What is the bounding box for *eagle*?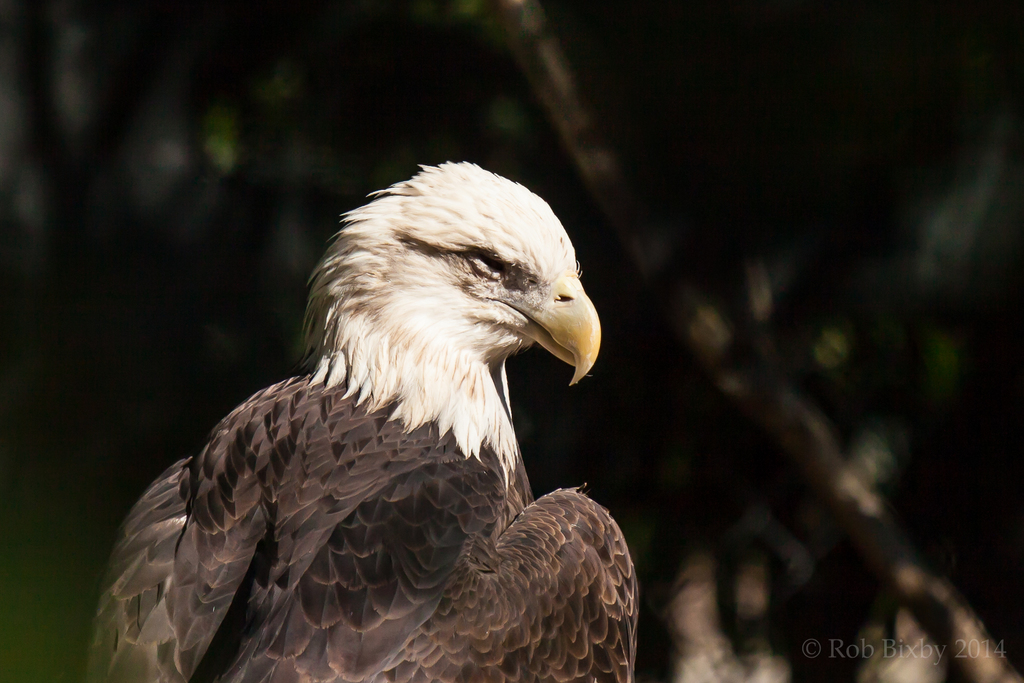
l=89, t=158, r=637, b=682.
